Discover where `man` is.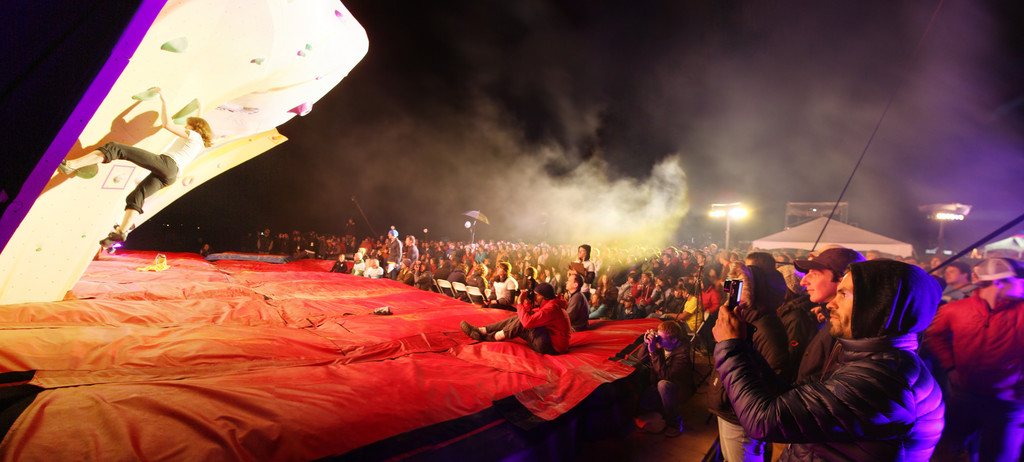
Discovered at x1=257 y1=228 x2=358 y2=260.
